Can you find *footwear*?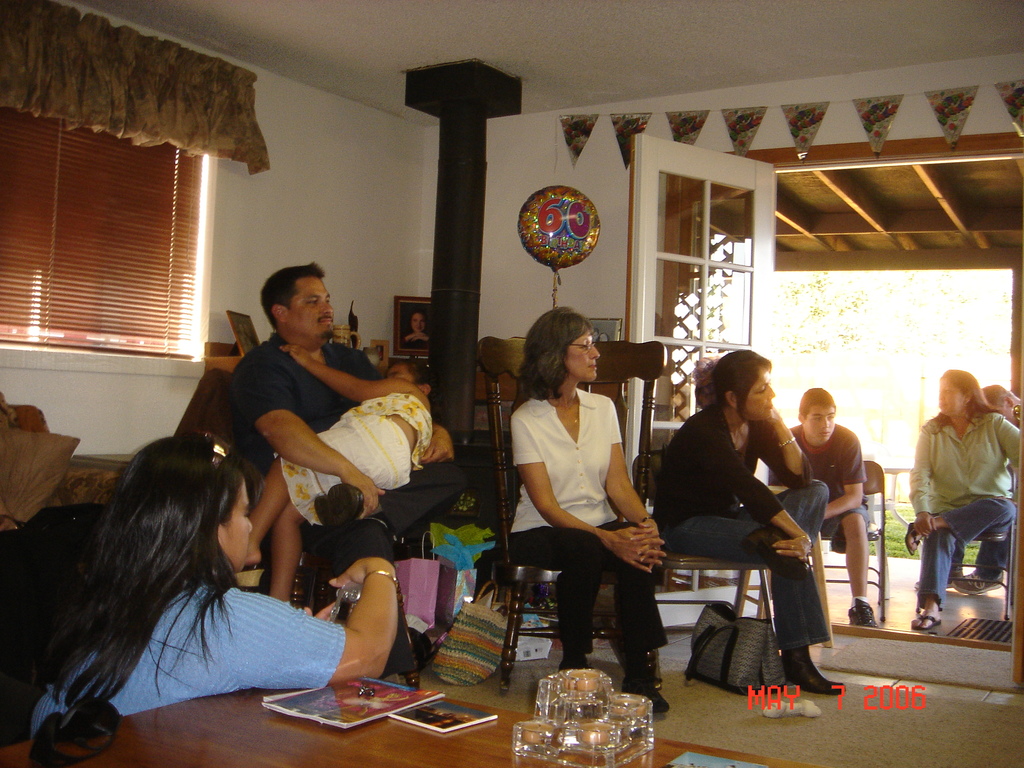
Yes, bounding box: [x1=618, y1=673, x2=664, y2=712].
